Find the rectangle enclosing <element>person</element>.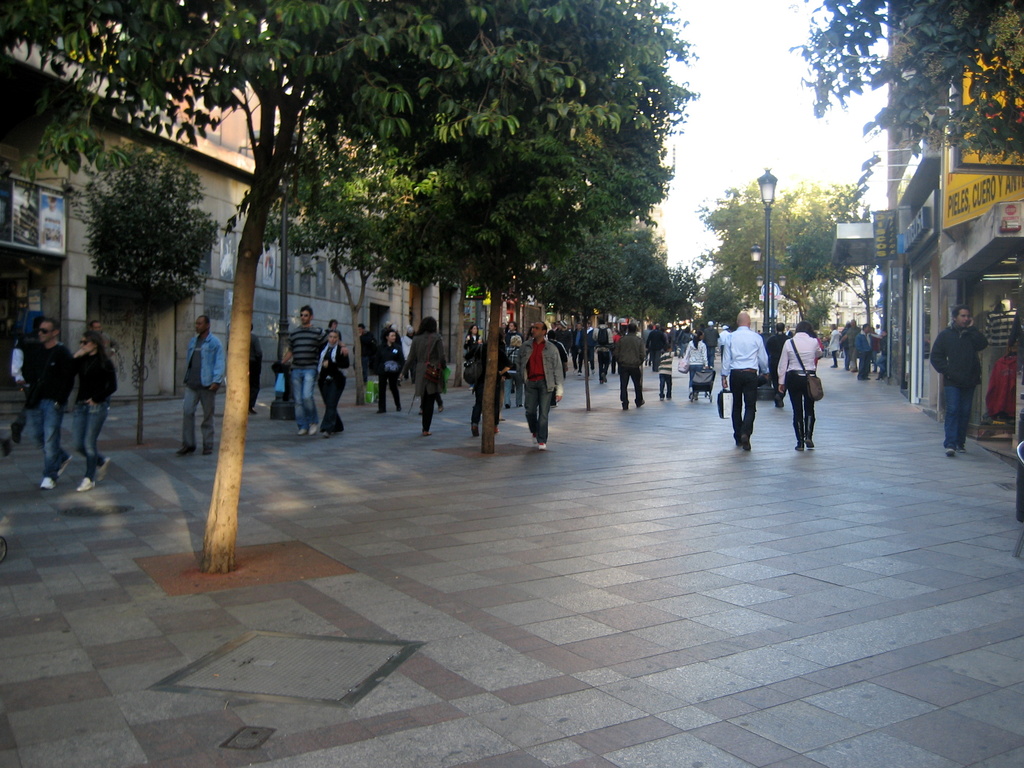
682/331/705/401.
